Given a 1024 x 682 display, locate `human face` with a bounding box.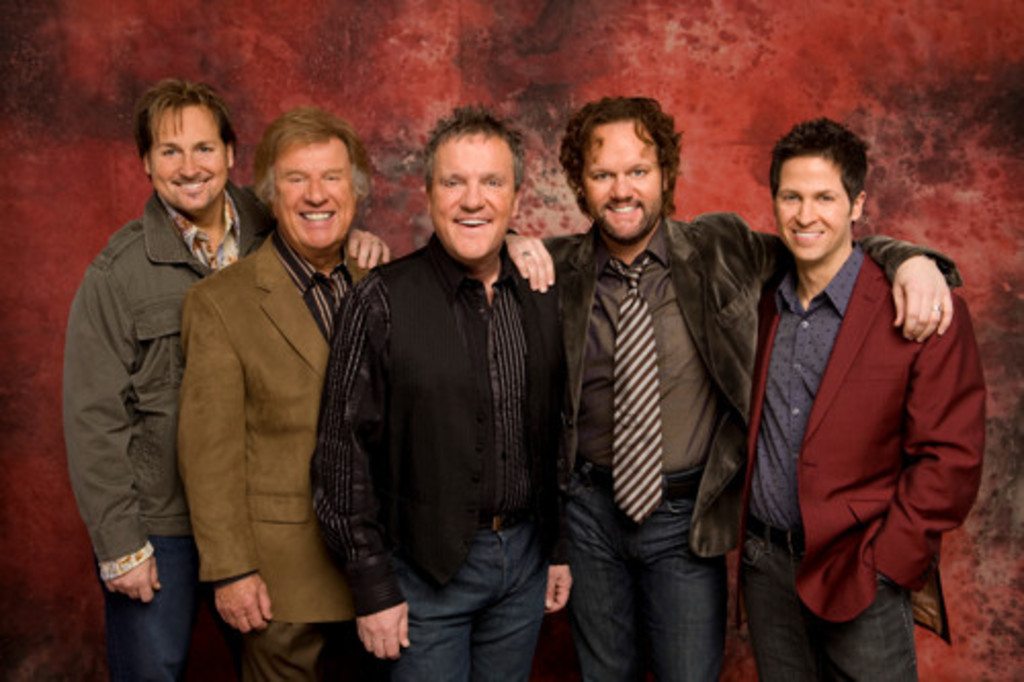
Located: Rect(575, 117, 662, 238).
